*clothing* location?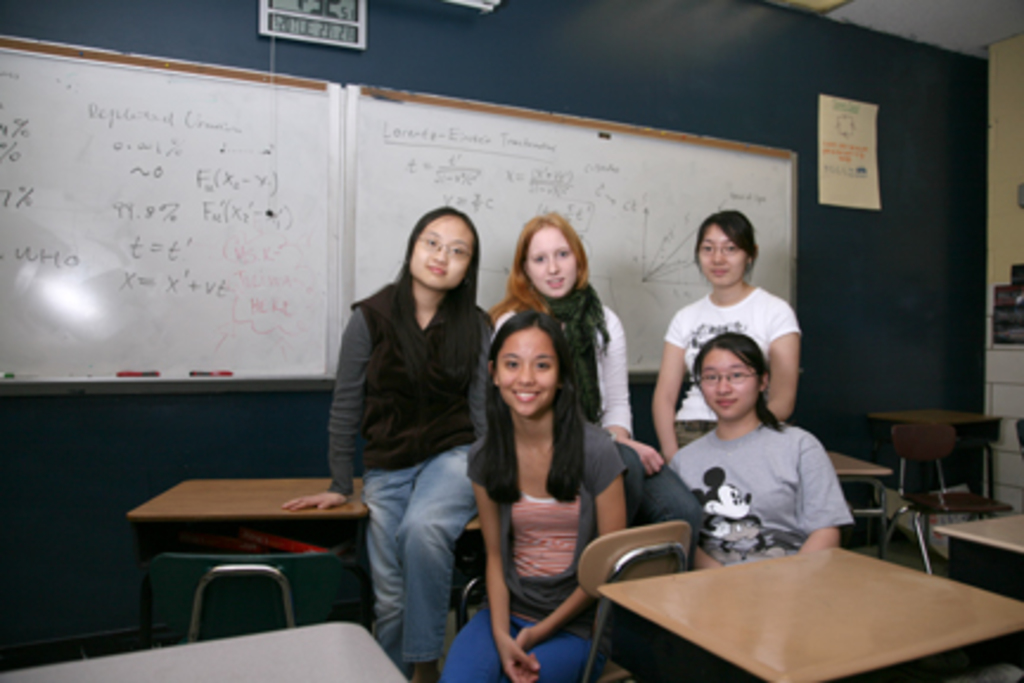
detection(318, 194, 495, 671)
